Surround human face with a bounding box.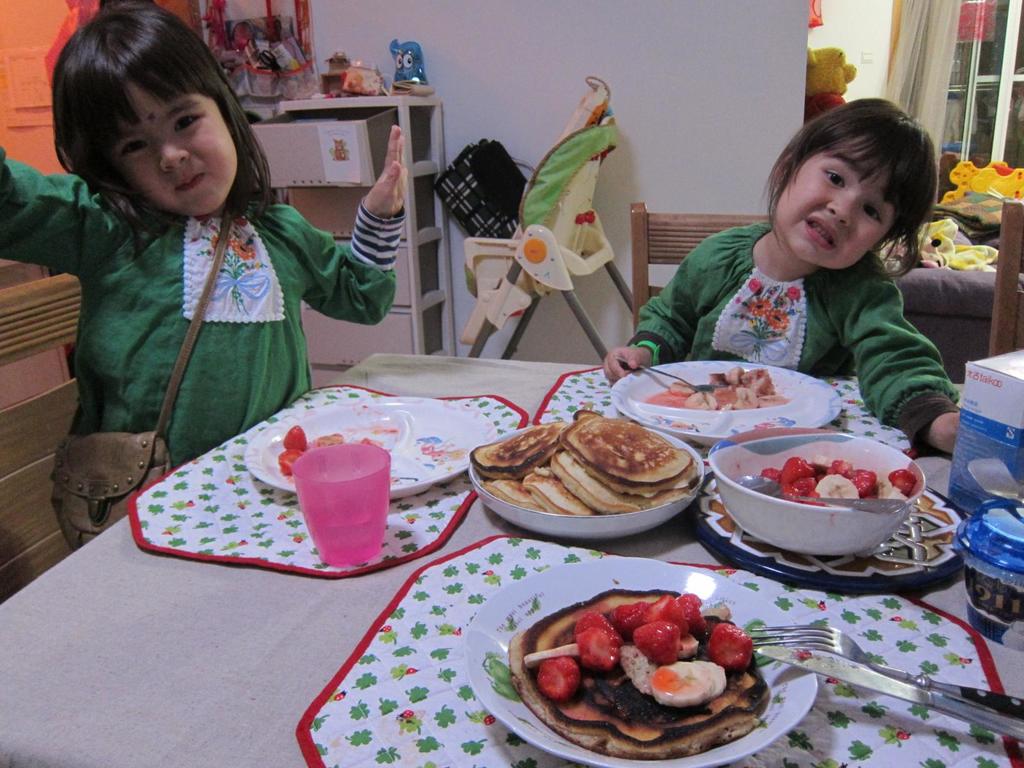
[777,133,895,269].
